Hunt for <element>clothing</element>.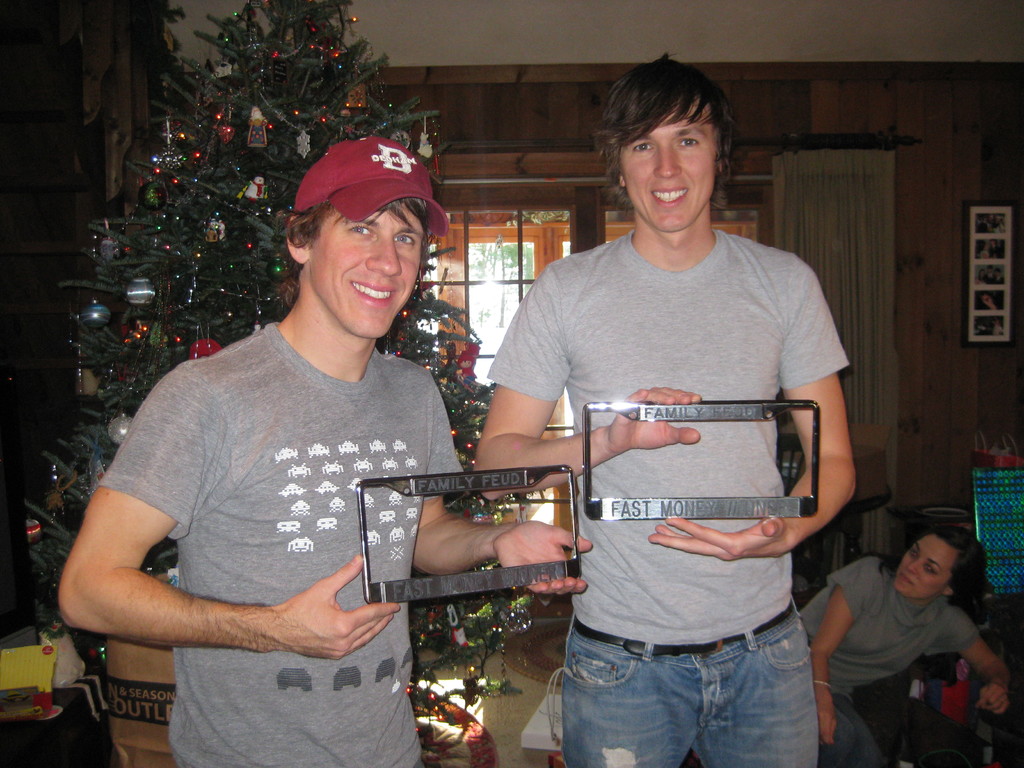
Hunted down at x1=795 y1=553 x2=977 y2=767.
